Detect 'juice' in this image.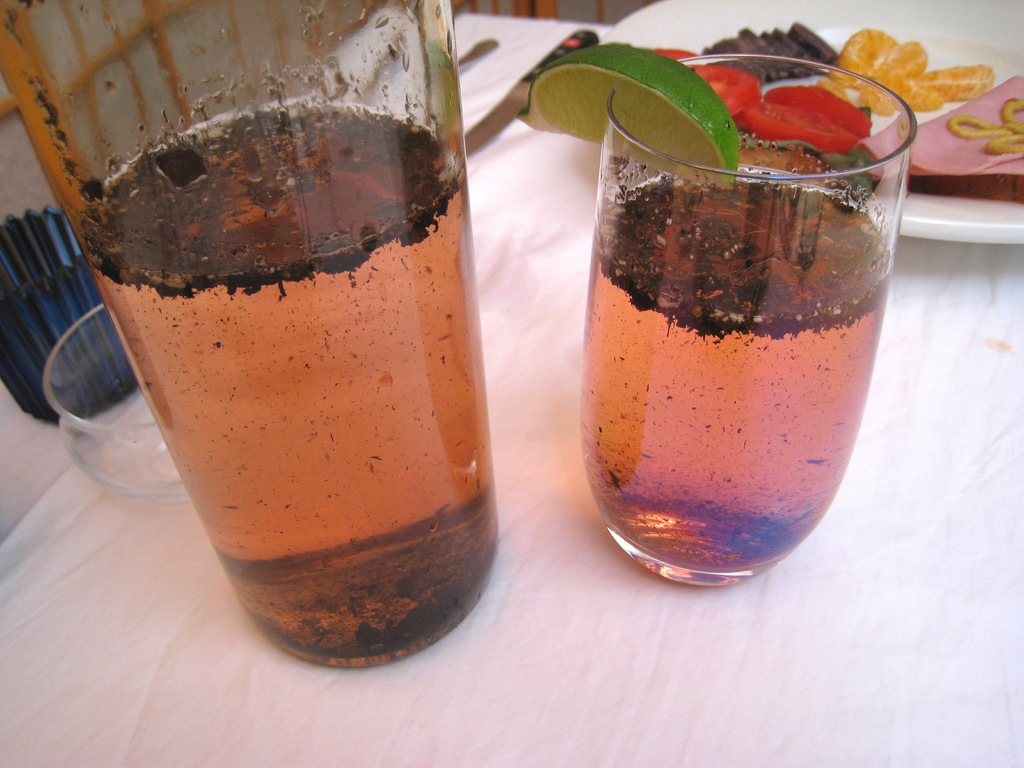
Detection: locate(80, 113, 485, 666).
